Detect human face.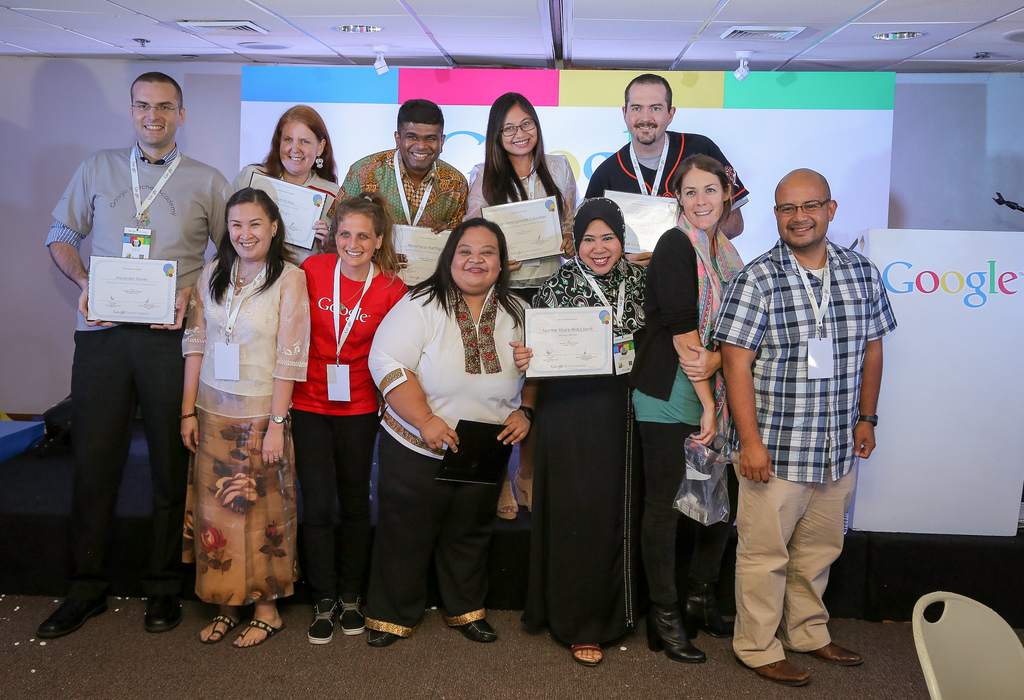
Detected at crop(775, 186, 828, 250).
